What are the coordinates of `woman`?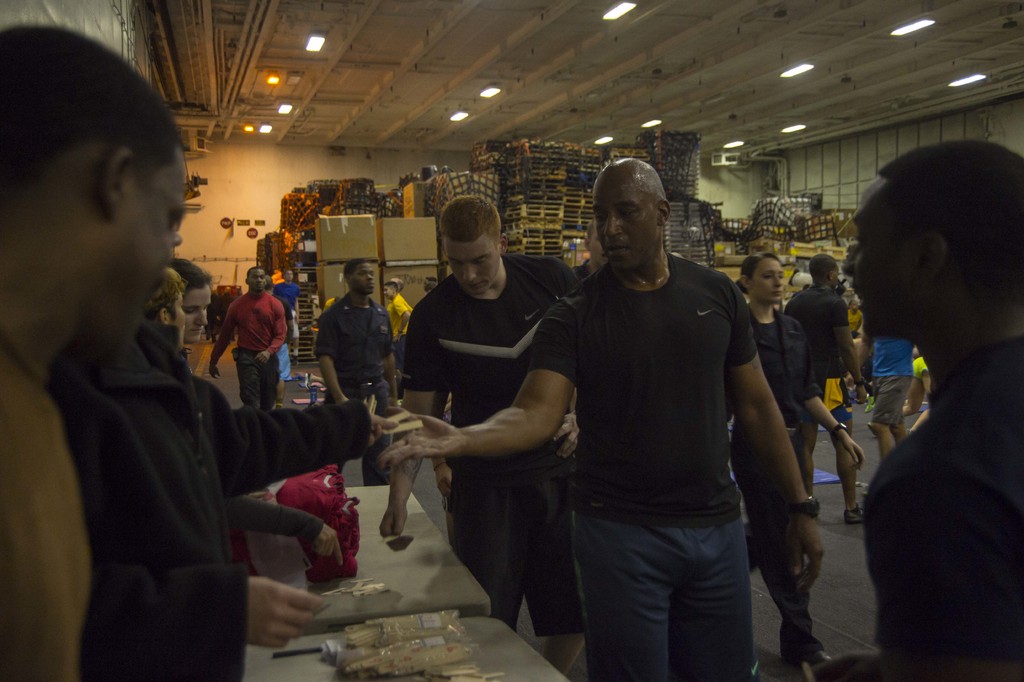
bbox=[143, 265, 190, 342].
